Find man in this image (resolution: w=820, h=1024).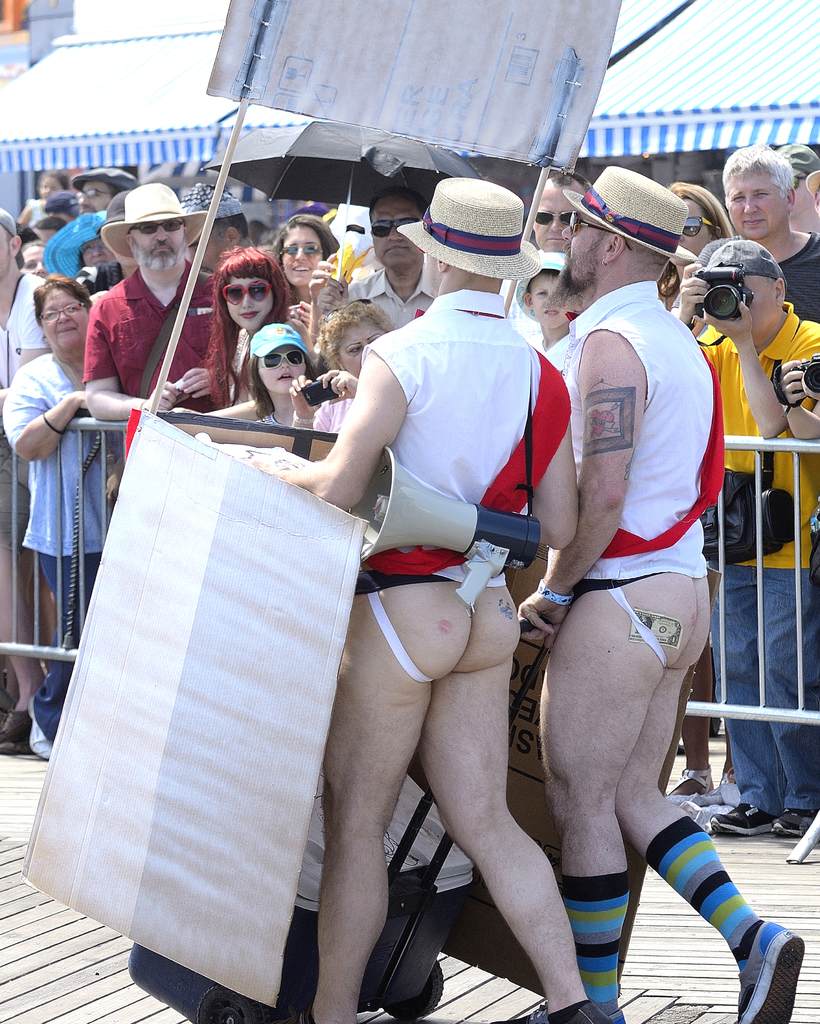
crop(530, 167, 593, 253).
